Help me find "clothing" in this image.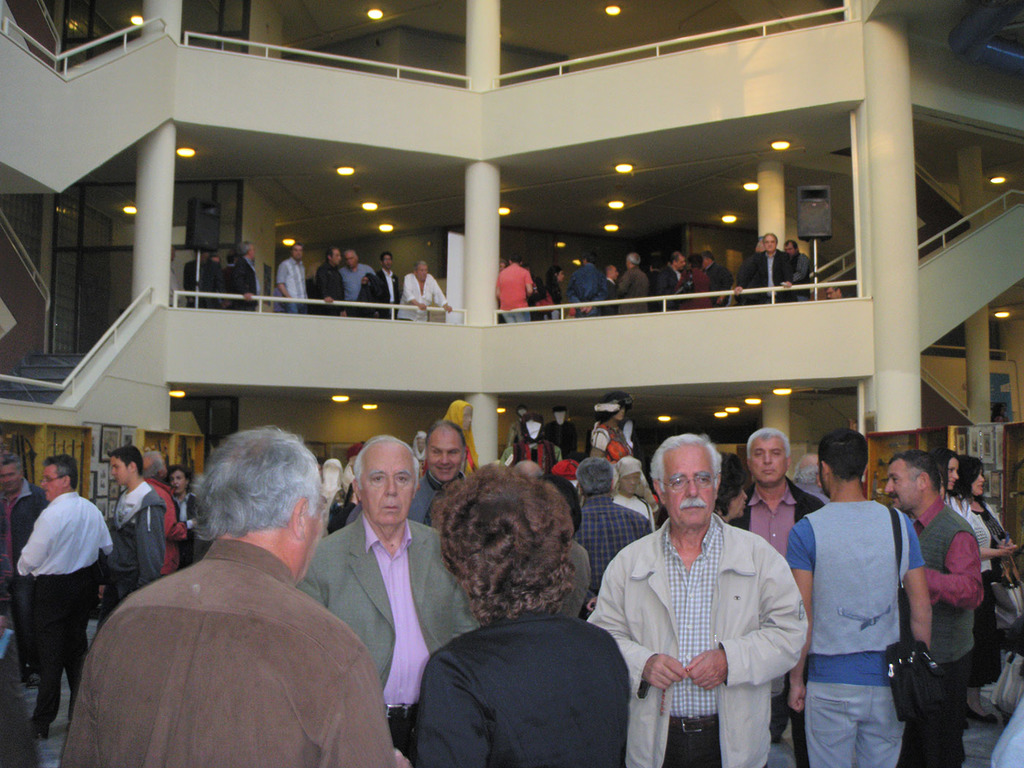
Found it: 587:515:808:767.
